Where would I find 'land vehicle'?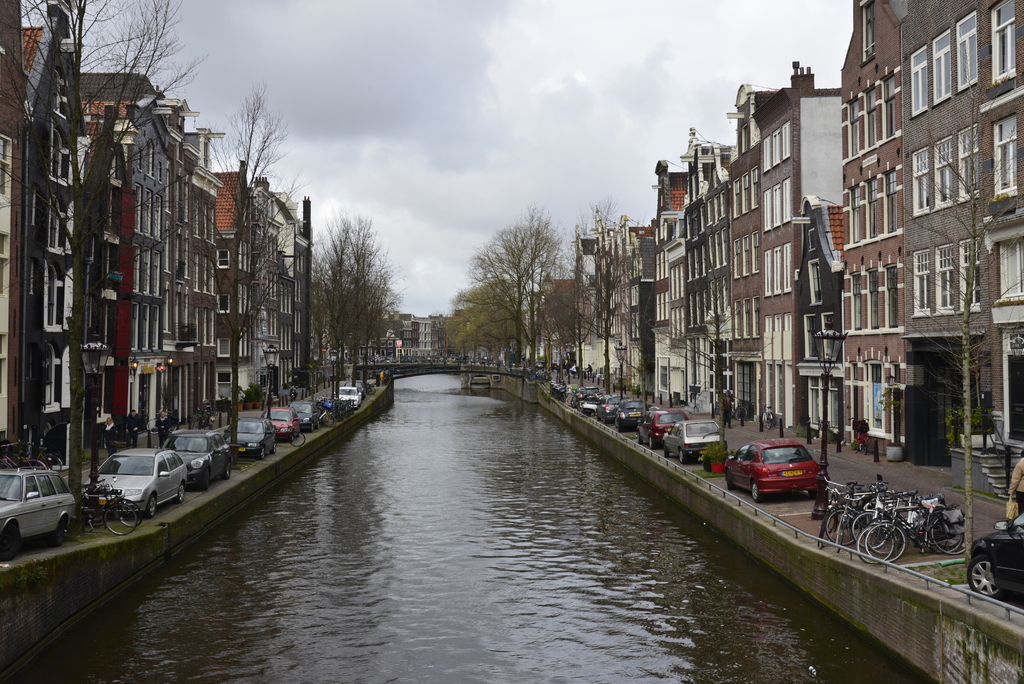
At select_region(534, 360, 543, 369).
